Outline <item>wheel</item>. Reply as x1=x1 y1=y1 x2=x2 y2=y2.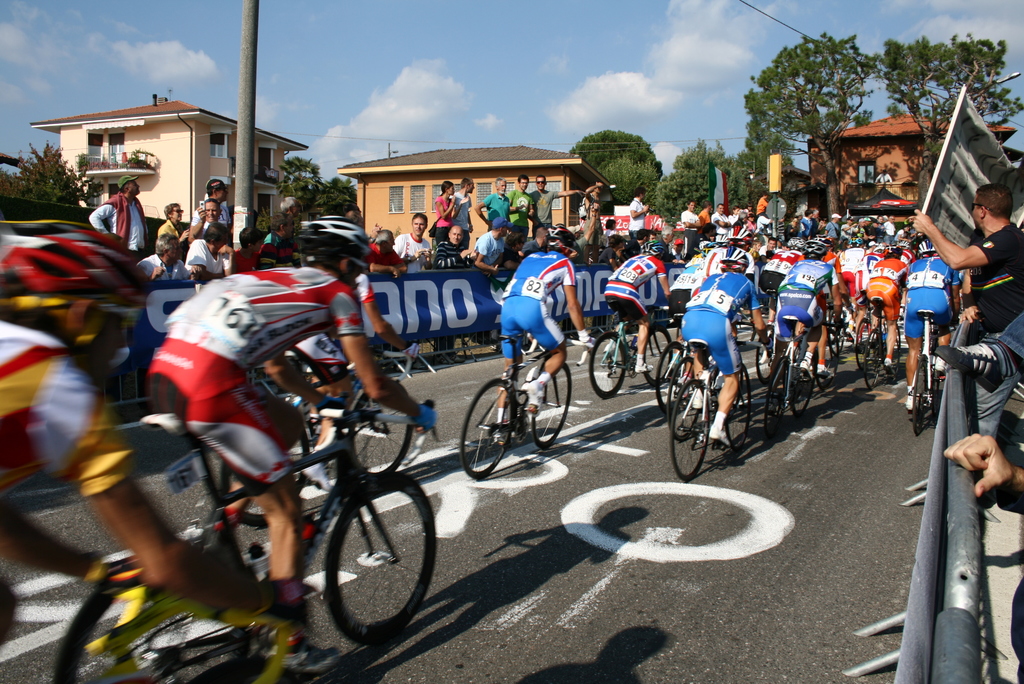
x1=636 y1=323 x2=670 y2=386.
